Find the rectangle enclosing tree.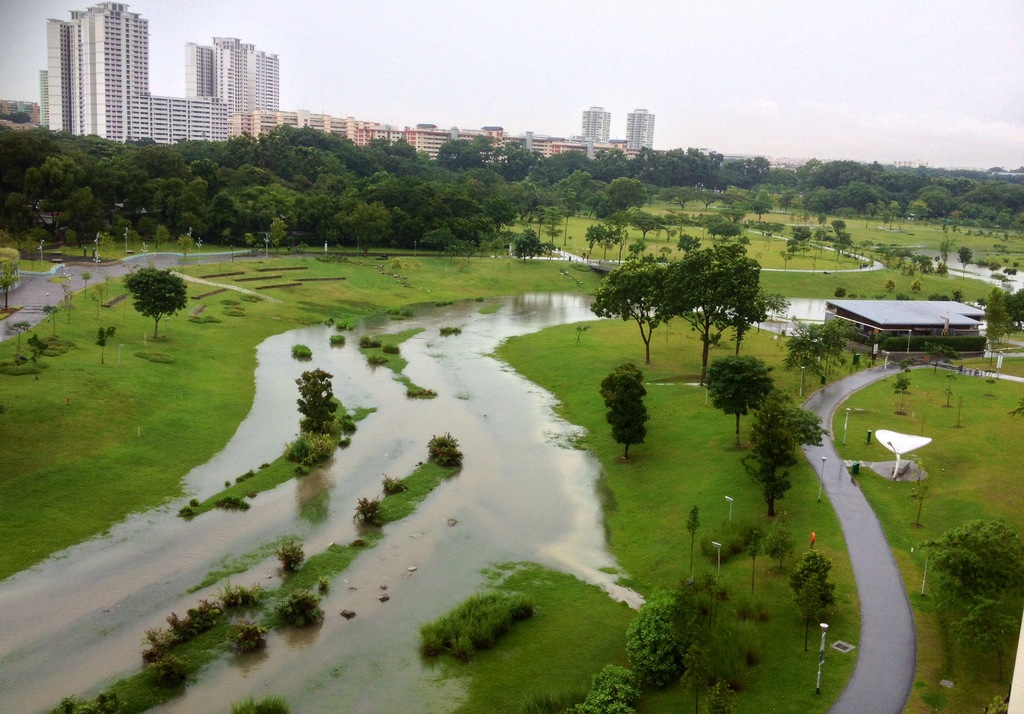
<bbox>724, 290, 793, 350</bbox>.
